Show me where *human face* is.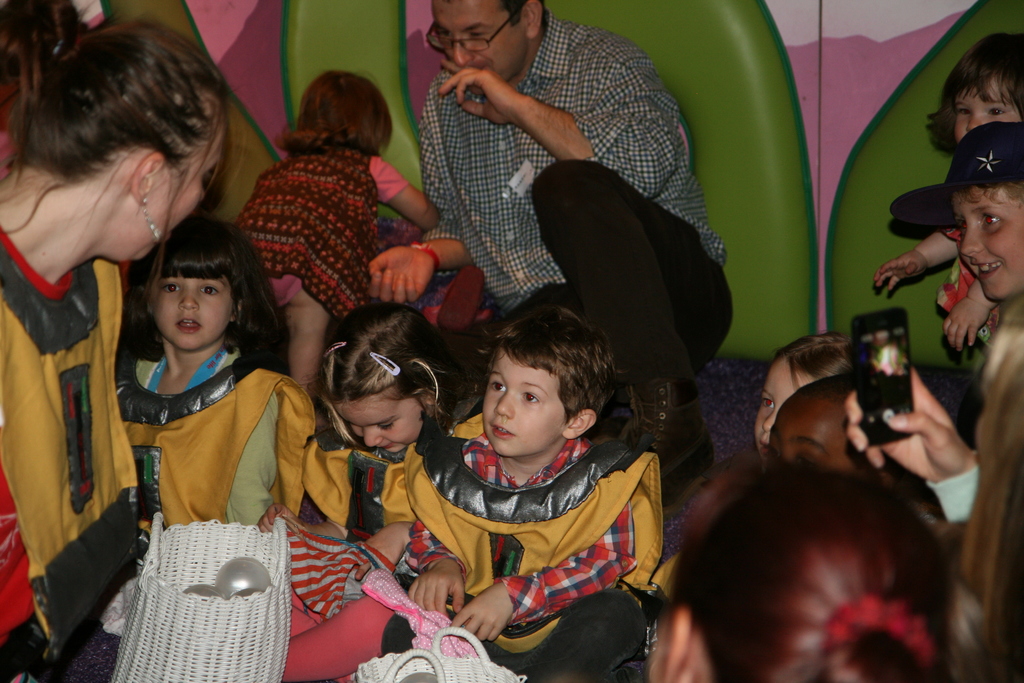
*human face* is at locate(141, 129, 228, 265).
